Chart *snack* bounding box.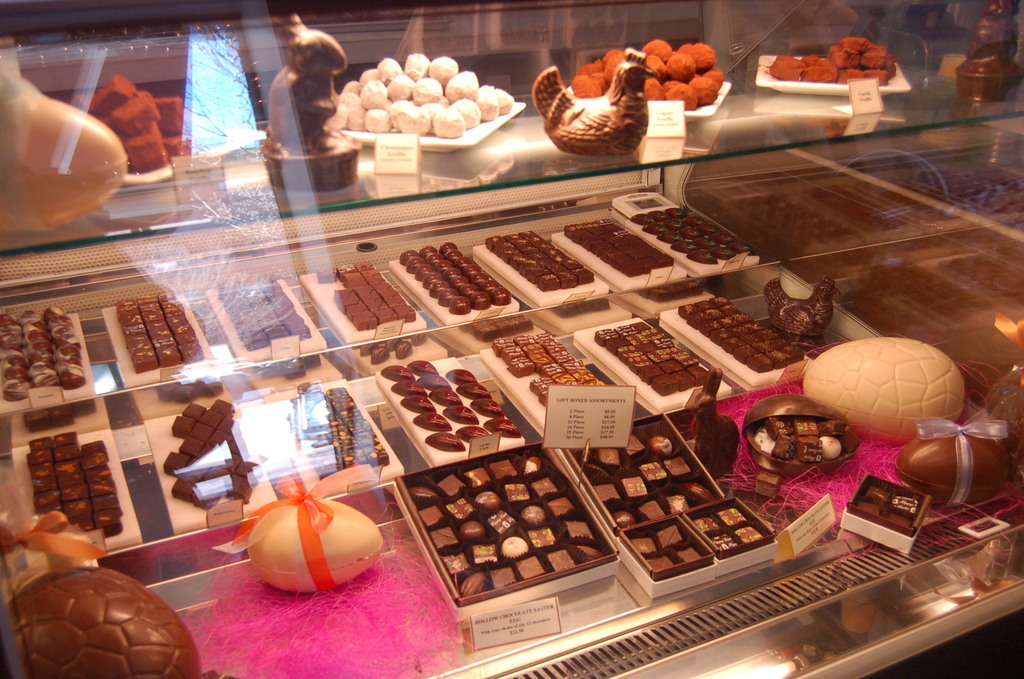
Charted: [left=575, top=544, right=609, bottom=559].
